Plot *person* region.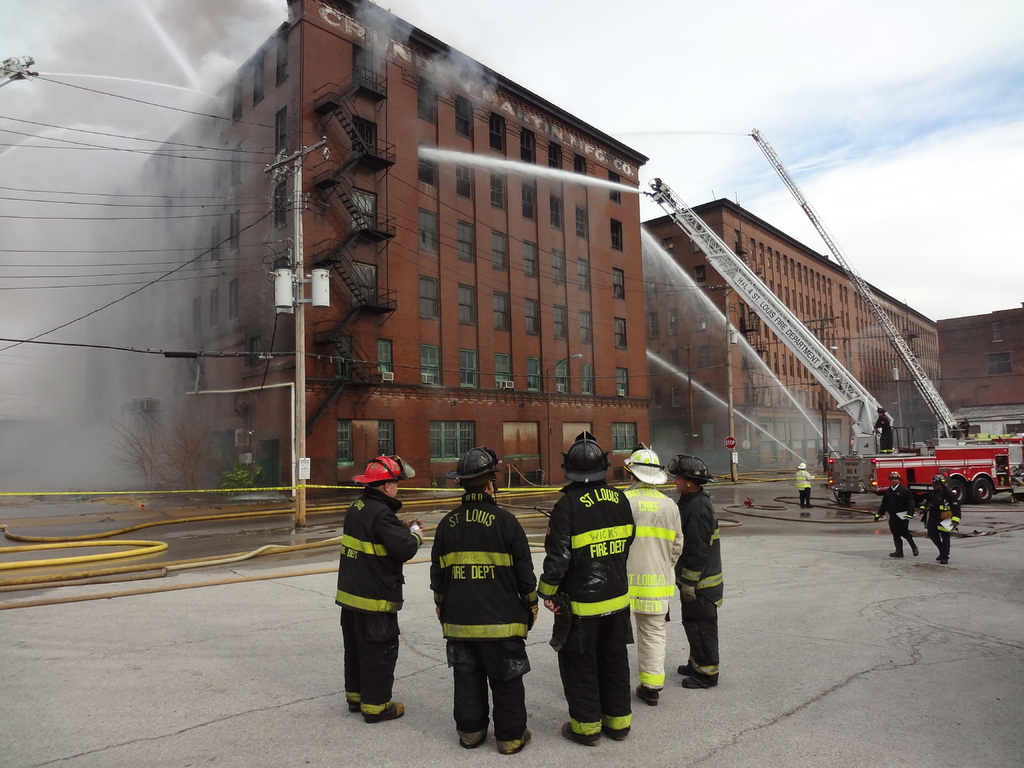
Plotted at 427/444/541/759.
